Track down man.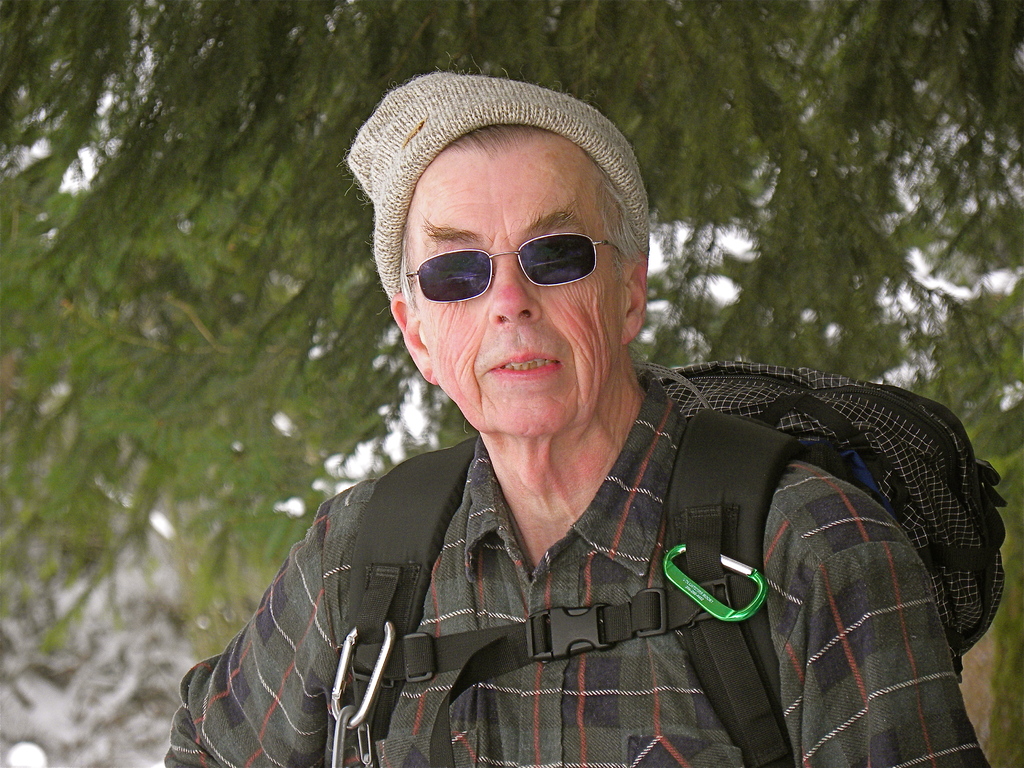
Tracked to {"x1": 166, "y1": 67, "x2": 986, "y2": 767}.
